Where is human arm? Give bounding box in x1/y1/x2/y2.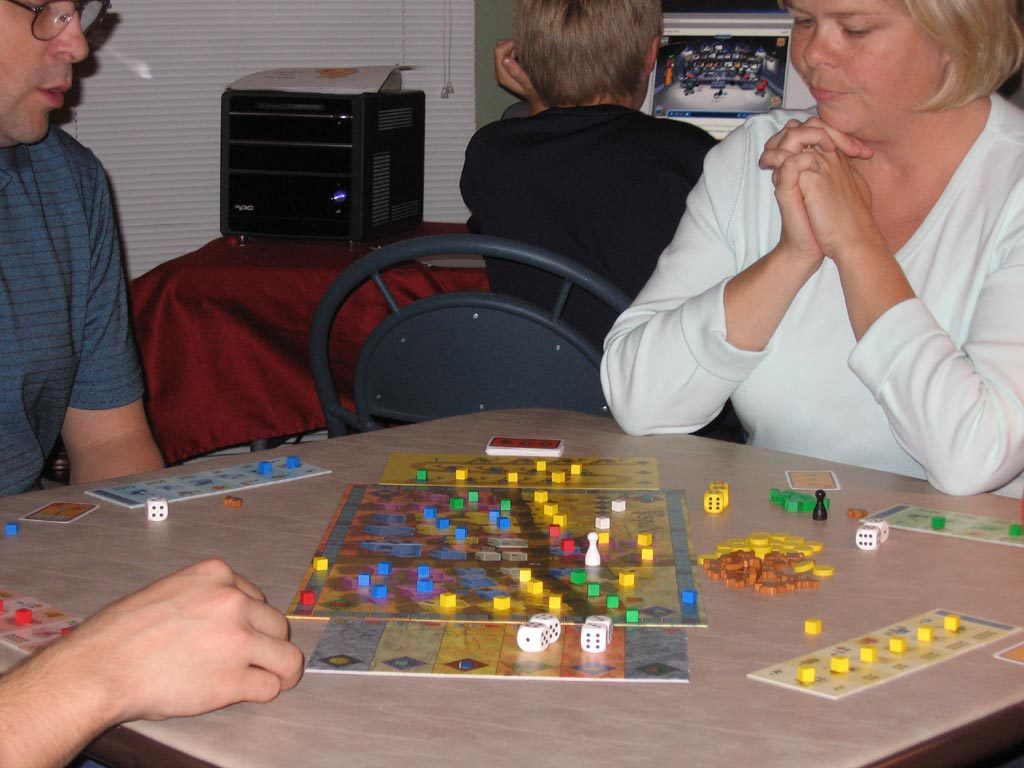
29/145/141/461.
